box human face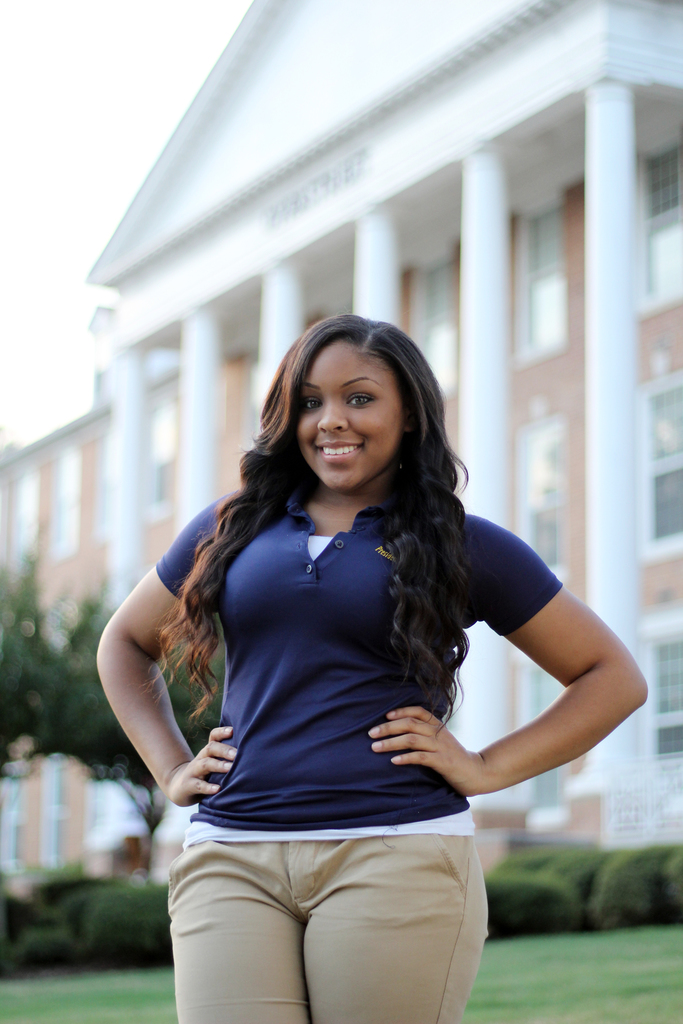
select_region(299, 340, 404, 491)
